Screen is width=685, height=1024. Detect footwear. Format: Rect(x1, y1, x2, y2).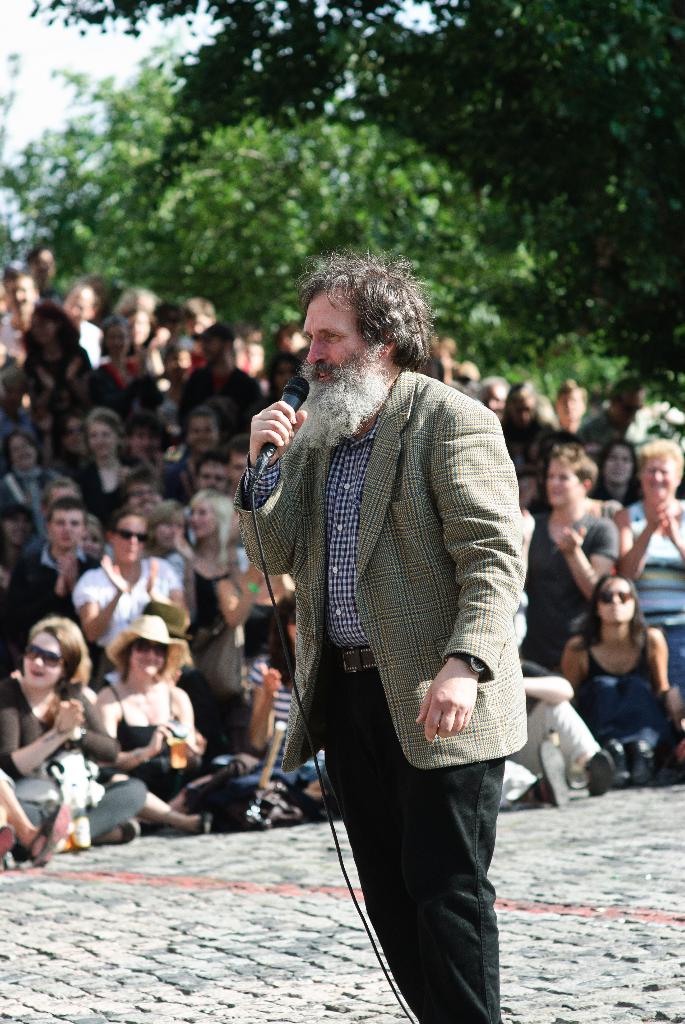
Rect(629, 746, 661, 790).
